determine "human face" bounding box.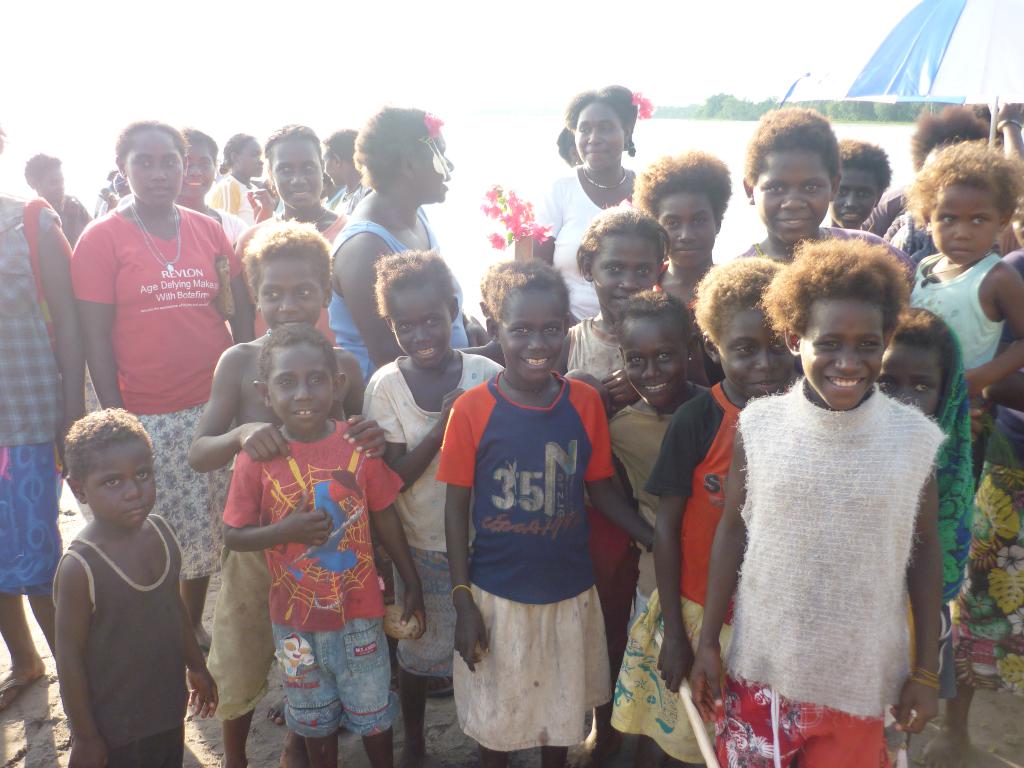
Determined: Rect(128, 137, 182, 205).
